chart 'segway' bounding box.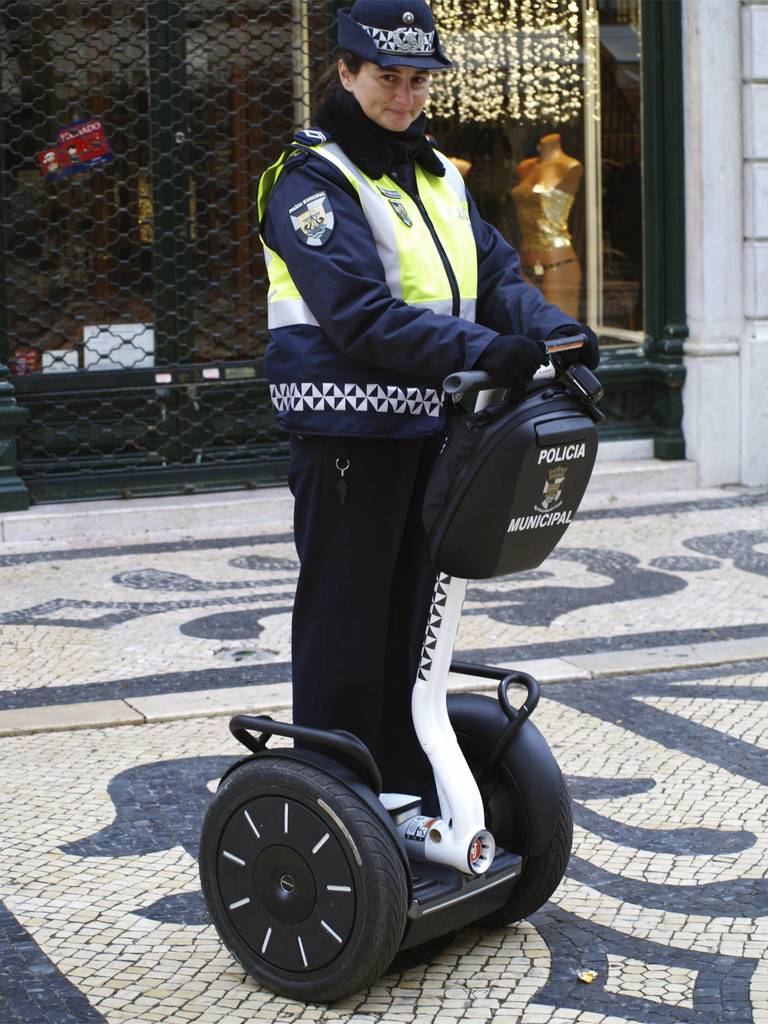
Charted: (left=204, top=339, right=606, bottom=1007).
